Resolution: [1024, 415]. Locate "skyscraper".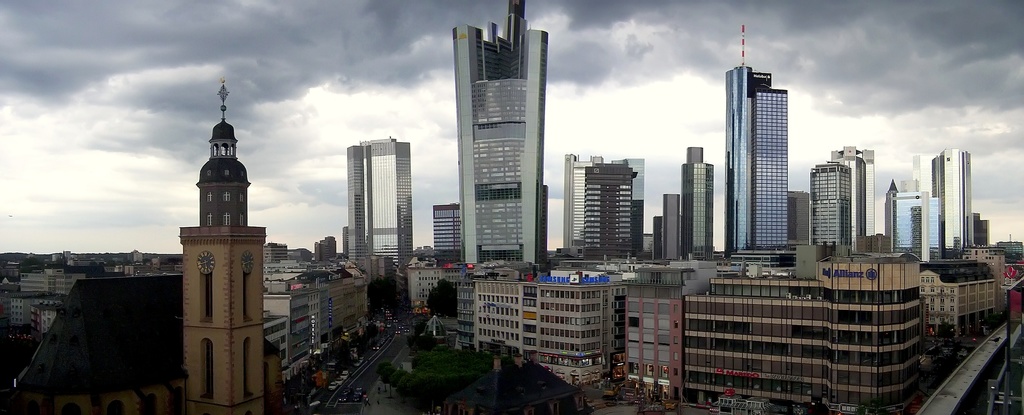
bbox(451, 0, 550, 276).
